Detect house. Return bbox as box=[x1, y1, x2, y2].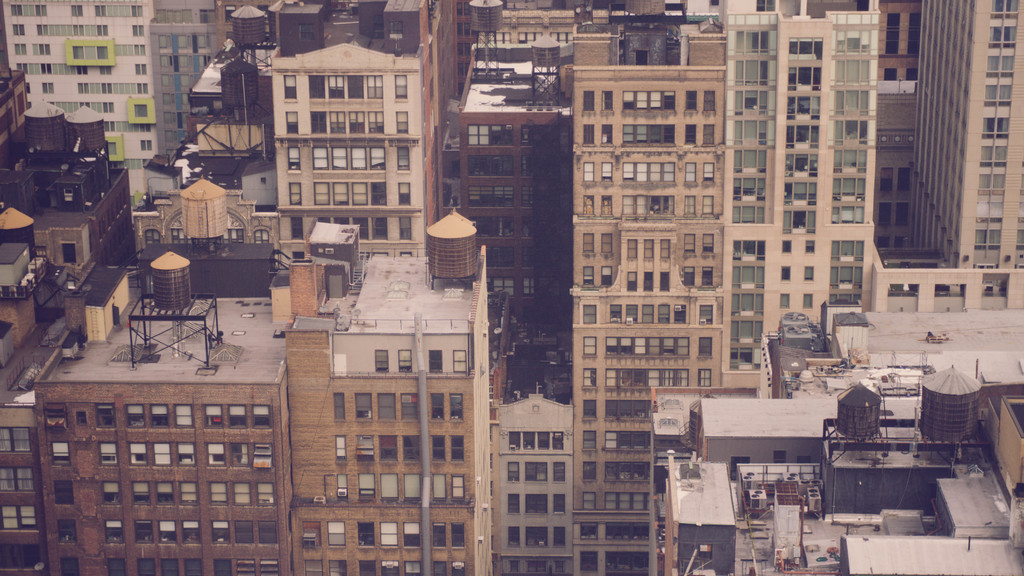
box=[474, 0, 582, 51].
